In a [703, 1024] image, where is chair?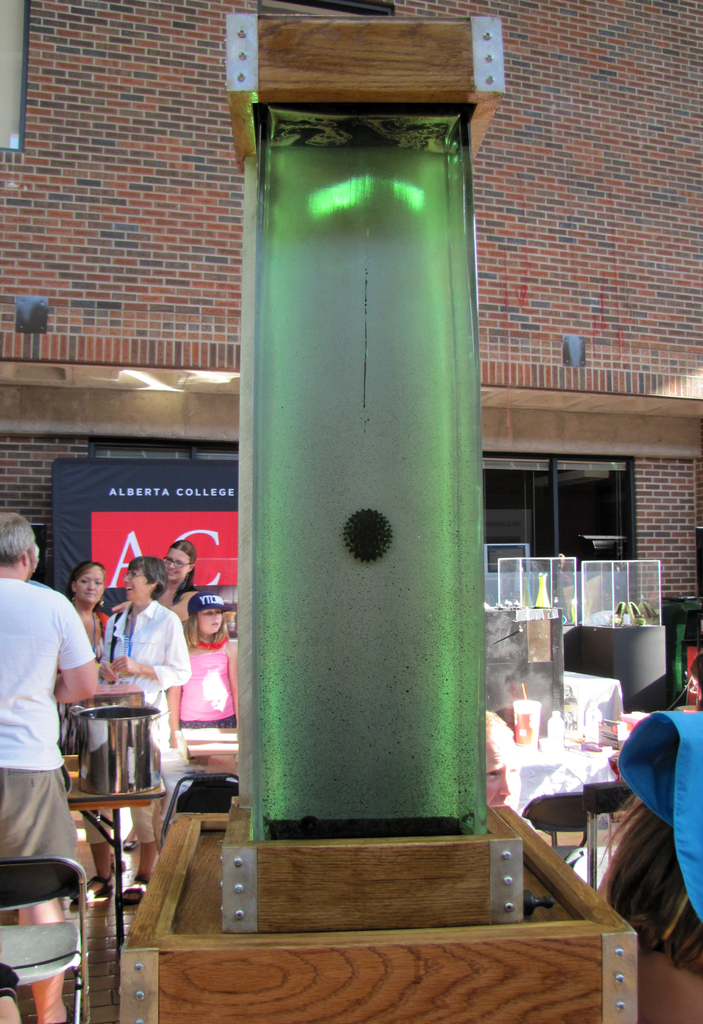
0 852 93 1023.
